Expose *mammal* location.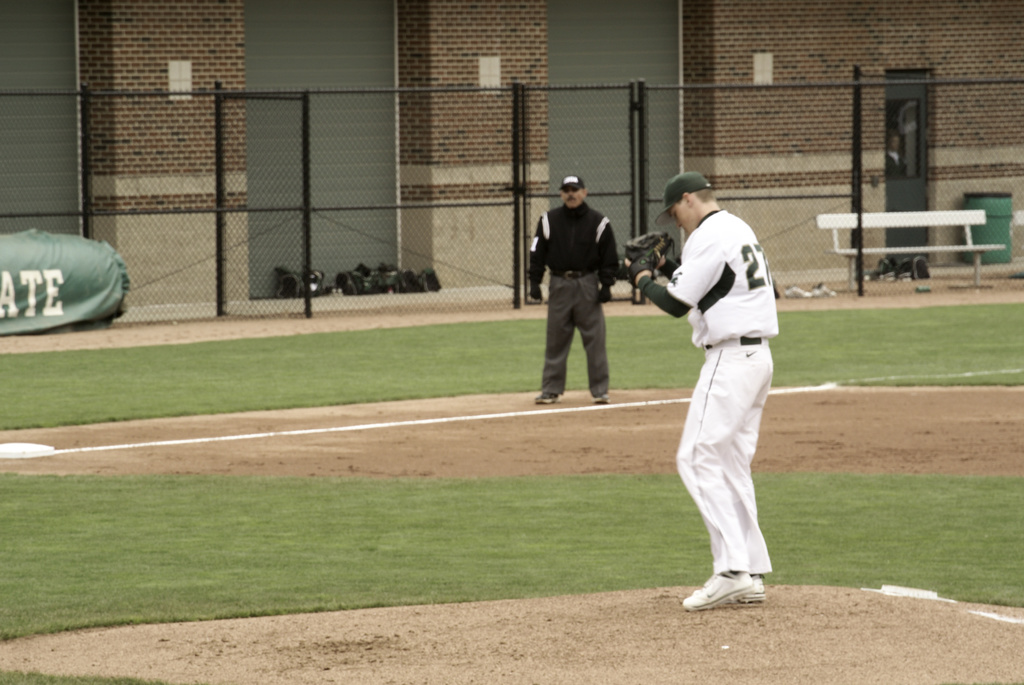
Exposed at box=[622, 168, 780, 611].
